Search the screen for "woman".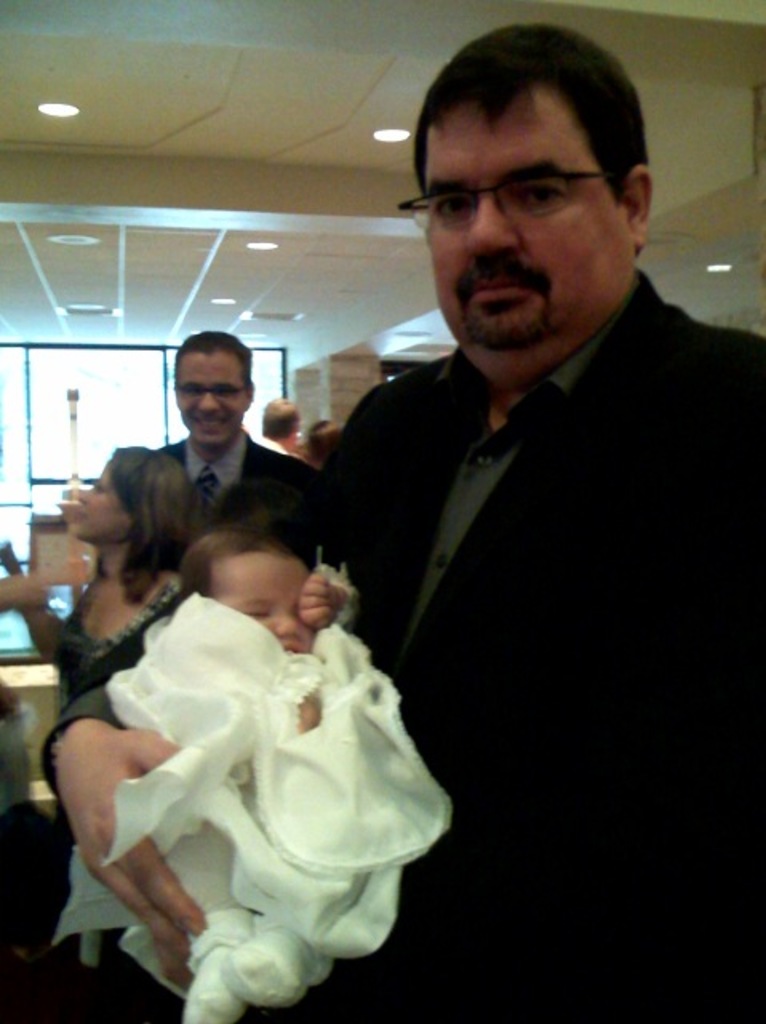
Found at [x1=0, y1=445, x2=193, y2=856].
